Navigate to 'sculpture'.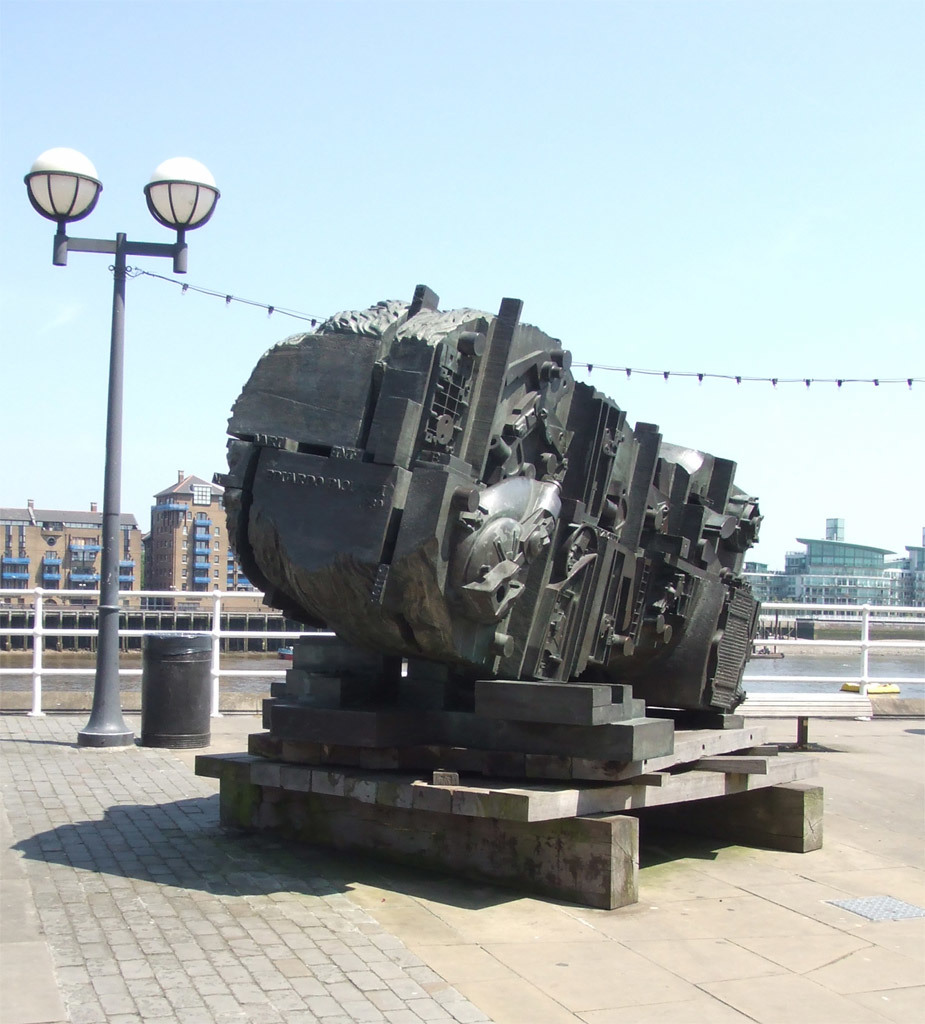
Navigation target: l=212, t=283, r=764, b=708.
